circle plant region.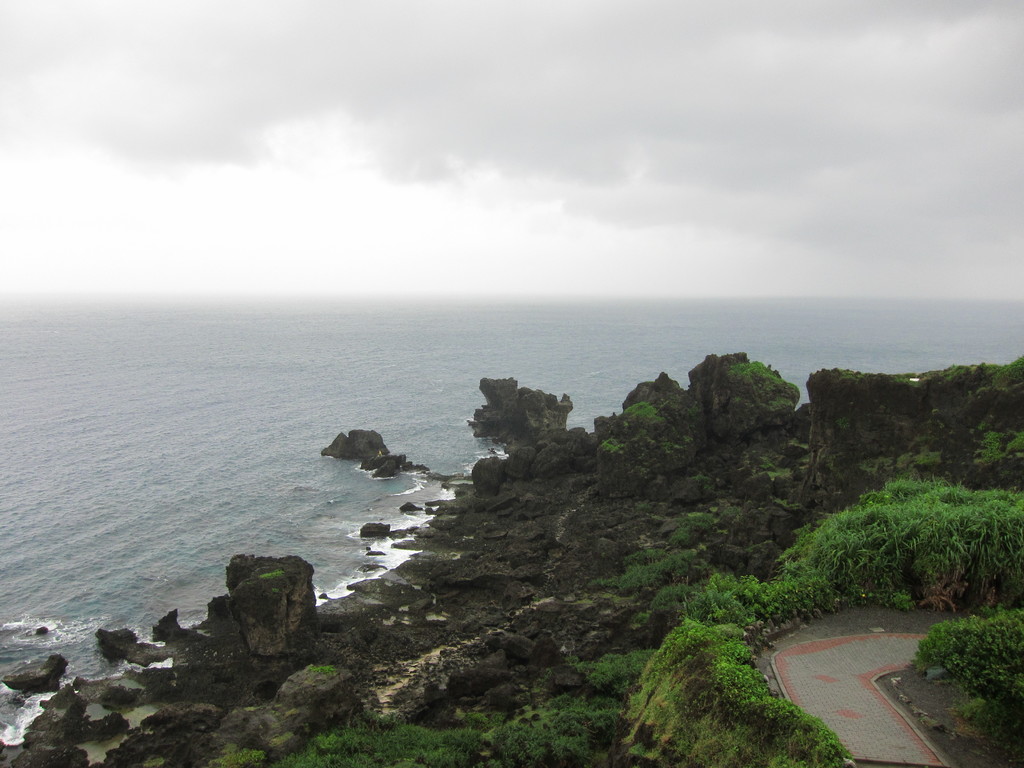
Region: {"x1": 911, "y1": 447, "x2": 946, "y2": 466}.
